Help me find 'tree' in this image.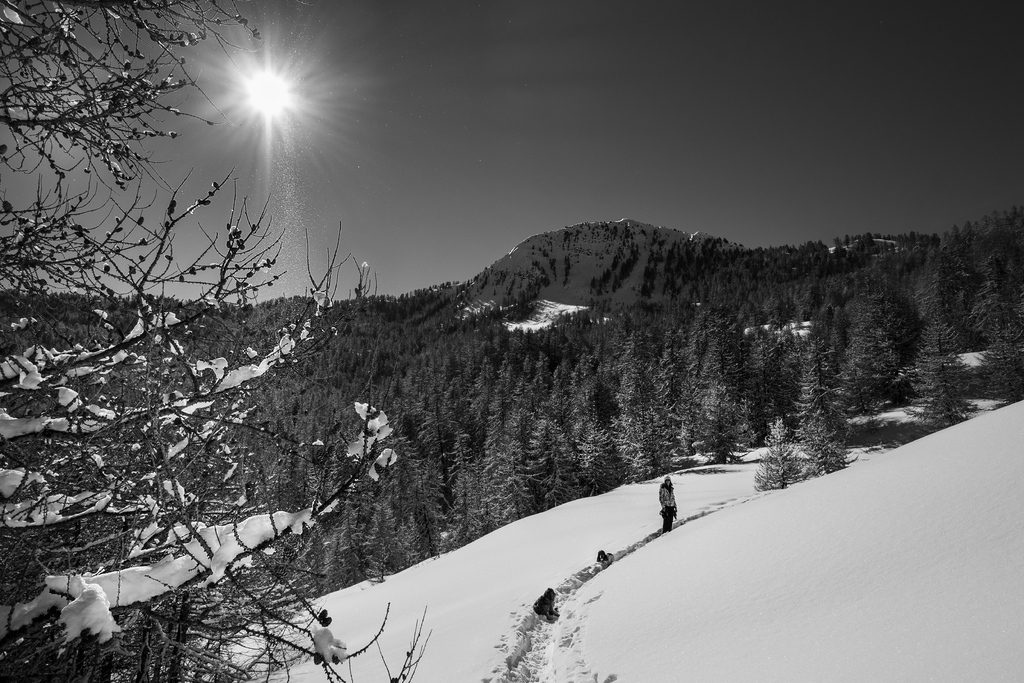
Found it: l=607, t=346, r=675, b=476.
